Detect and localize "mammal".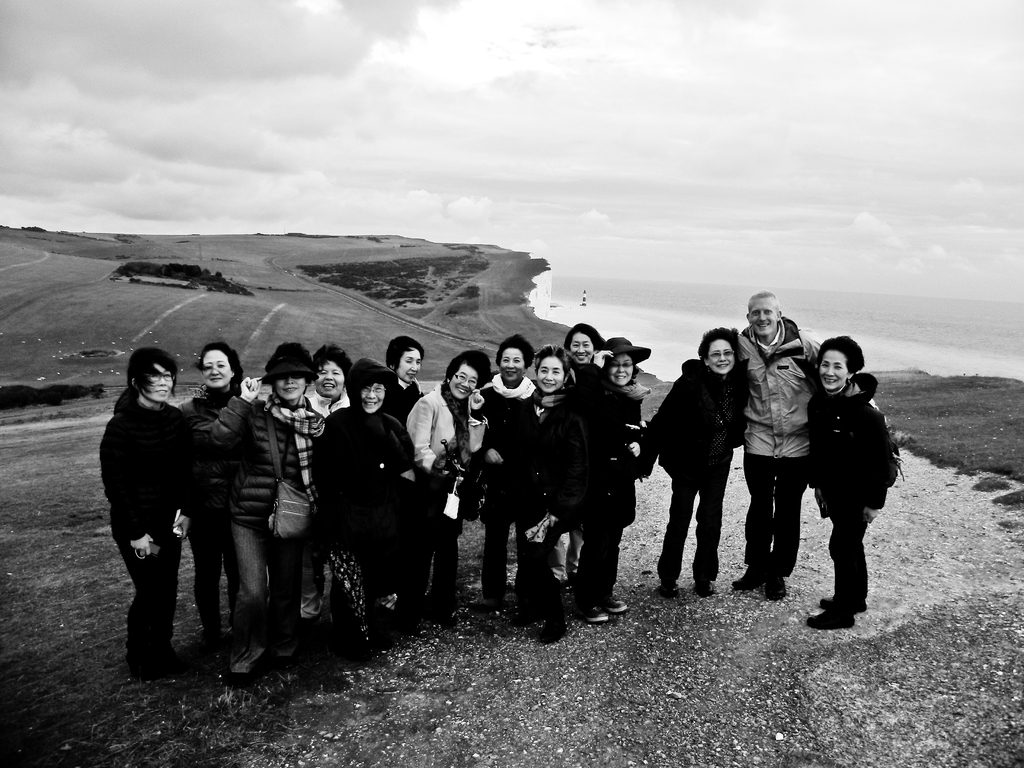
Localized at <bbox>477, 336, 551, 609</bbox>.
